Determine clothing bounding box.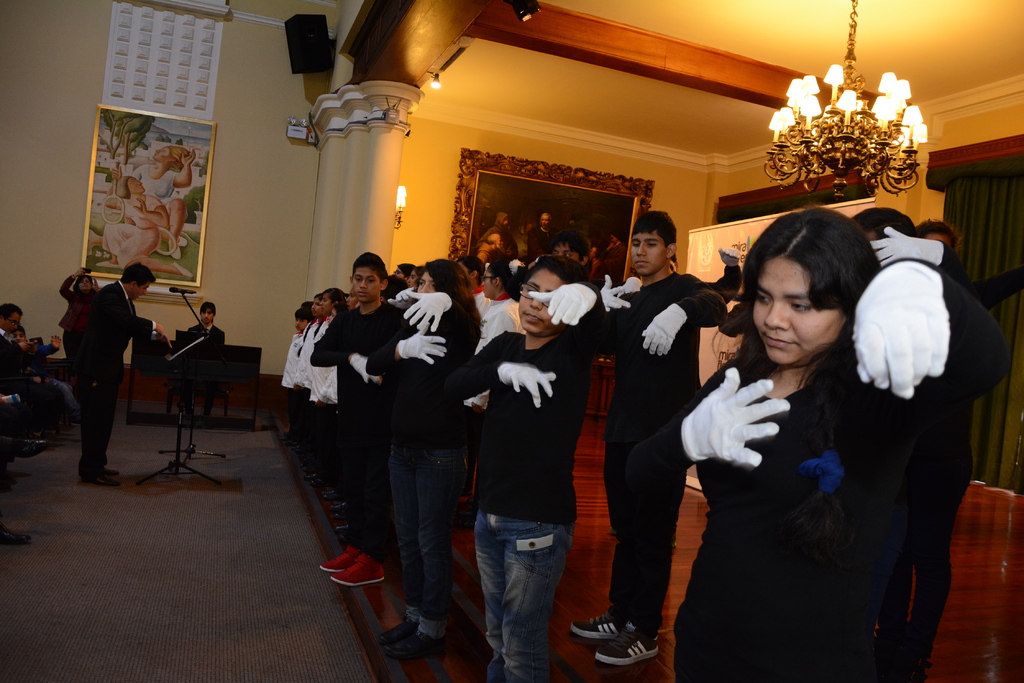
Determined: (x1=294, y1=317, x2=326, y2=422).
